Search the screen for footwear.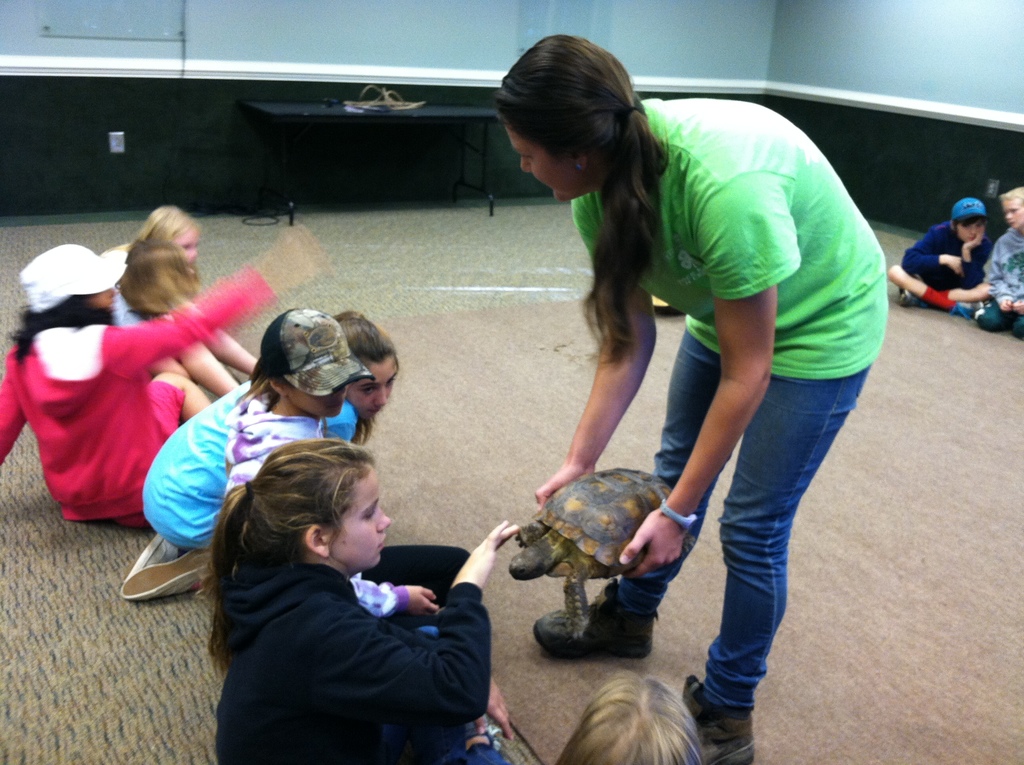
Found at pyautogui.locateOnScreen(681, 673, 755, 764).
